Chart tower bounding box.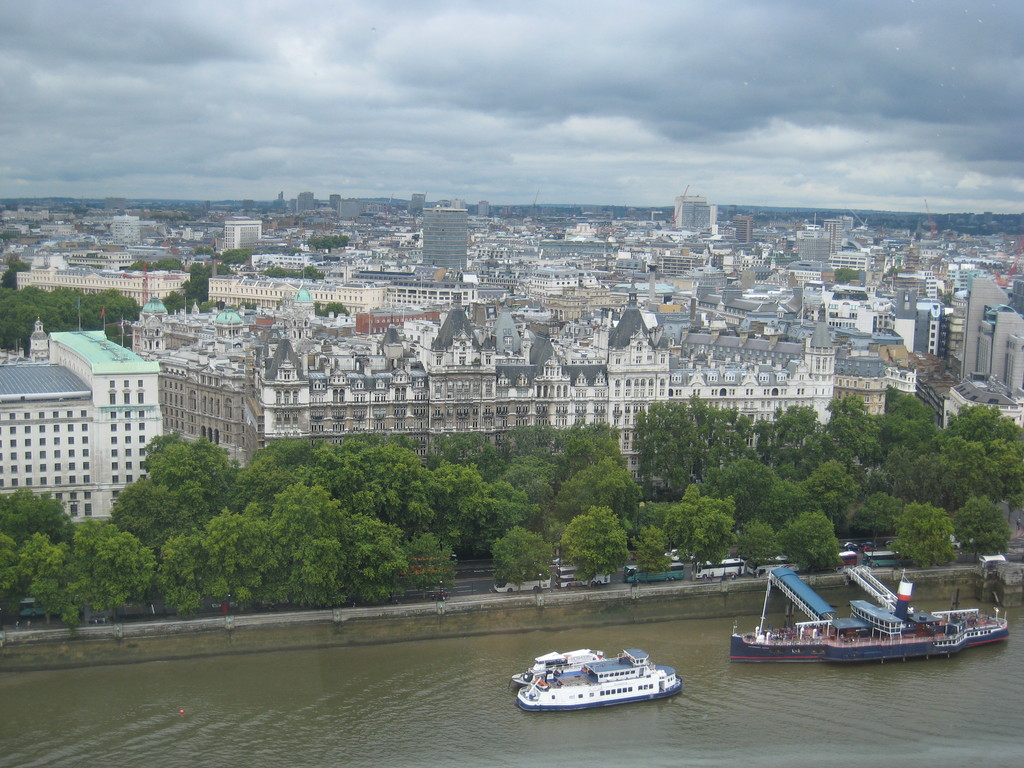
Charted: BBox(732, 215, 753, 244).
